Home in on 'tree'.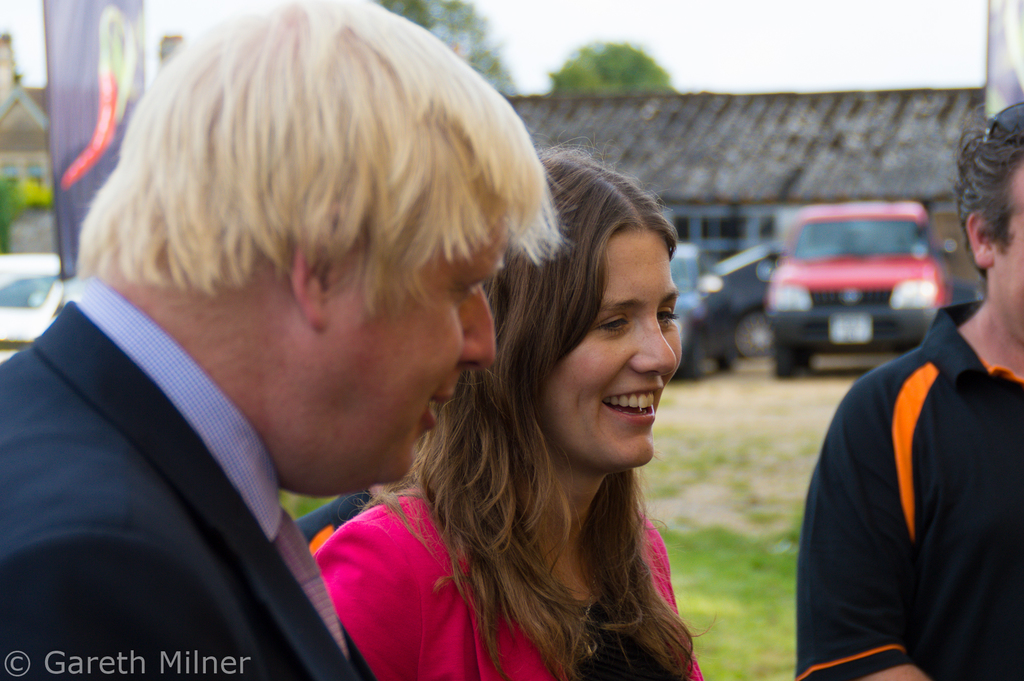
Homed in at [left=357, top=0, right=517, bottom=104].
